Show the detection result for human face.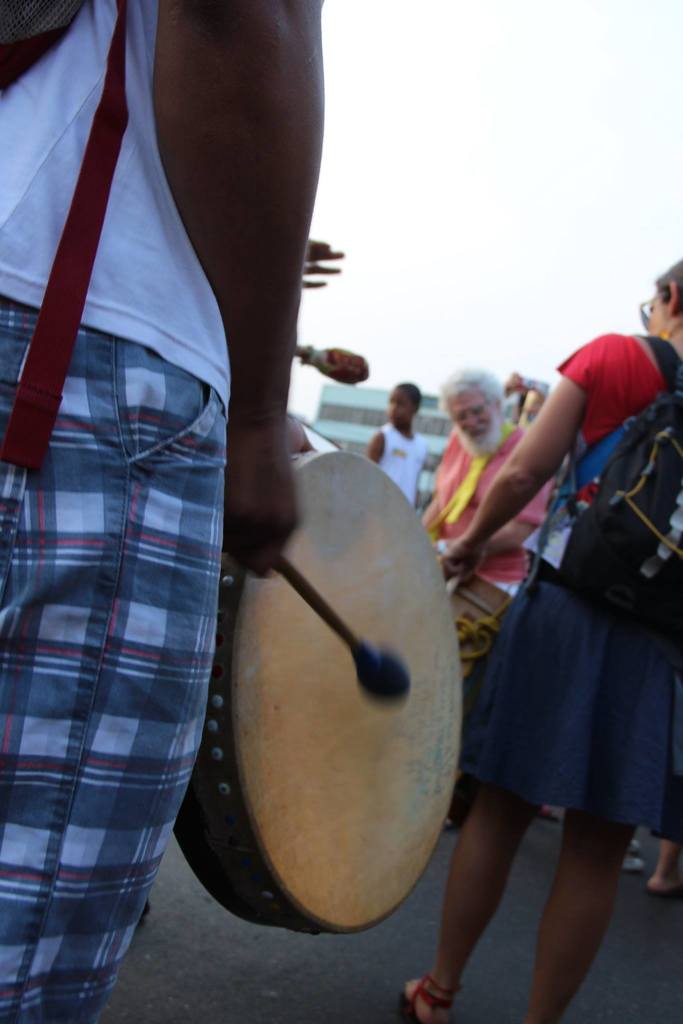
detection(447, 392, 501, 454).
